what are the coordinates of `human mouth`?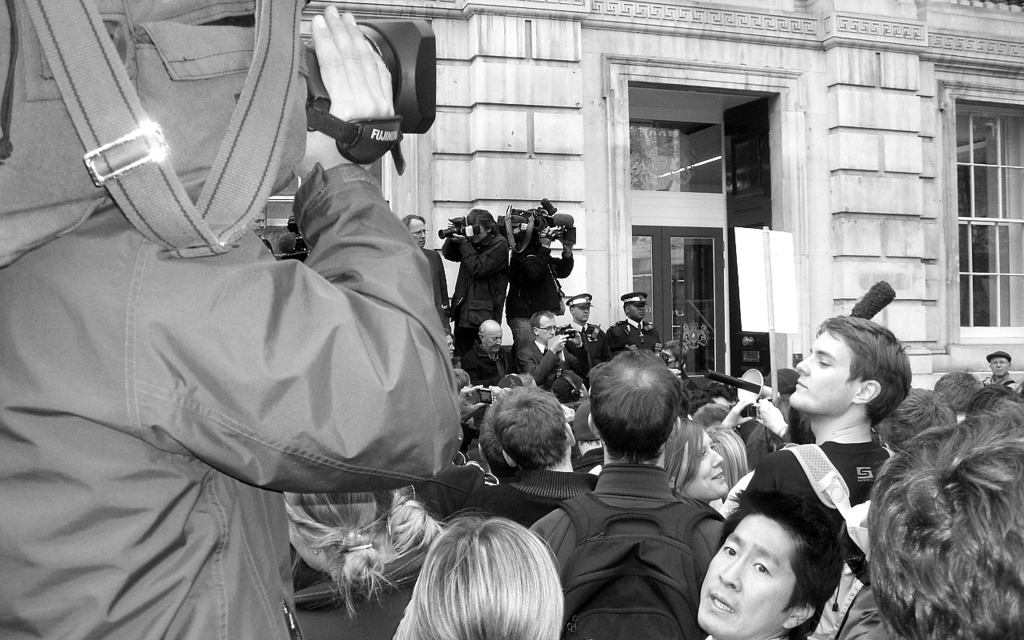
x1=794, y1=380, x2=807, y2=390.
